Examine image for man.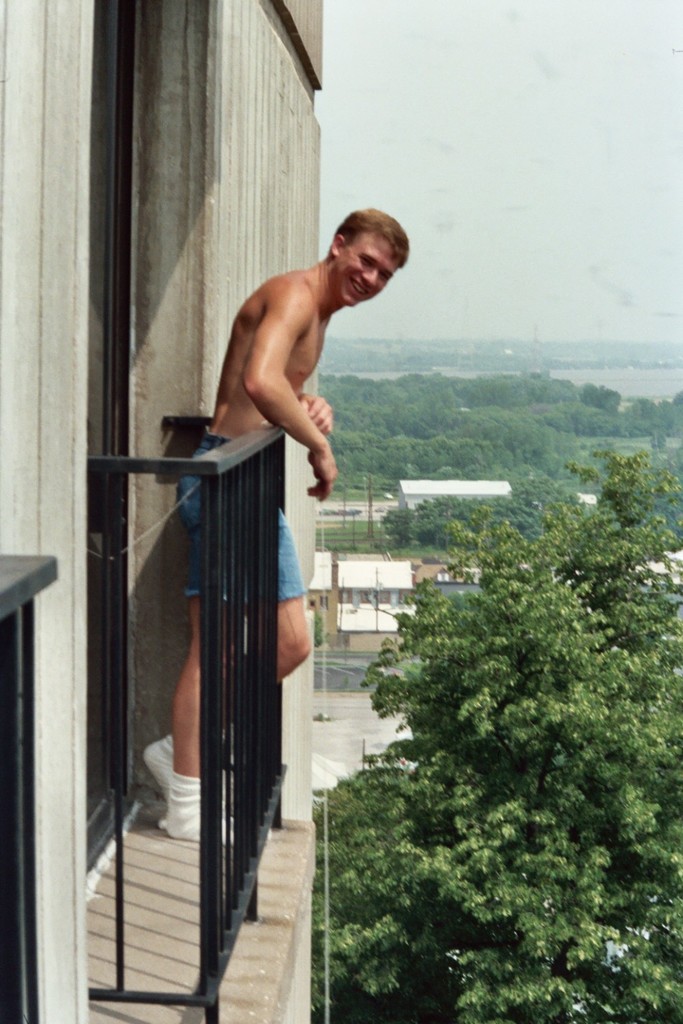
Examination result: [147,211,415,840].
